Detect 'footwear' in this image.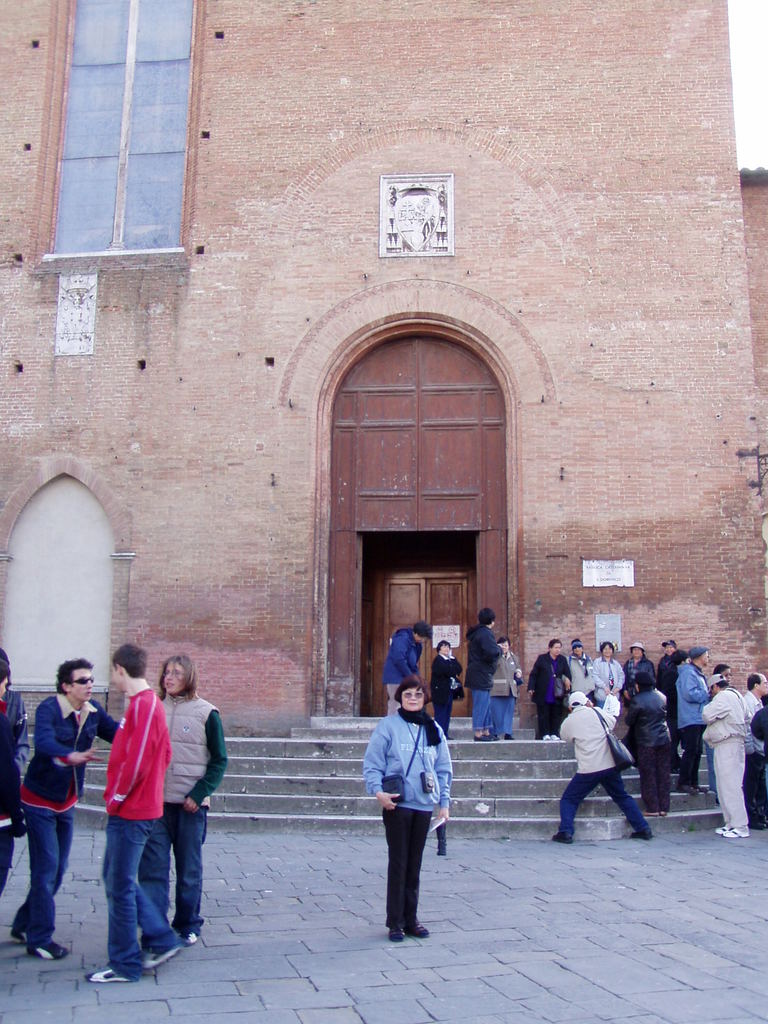
Detection: <region>698, 781, 709, 793</region>.
